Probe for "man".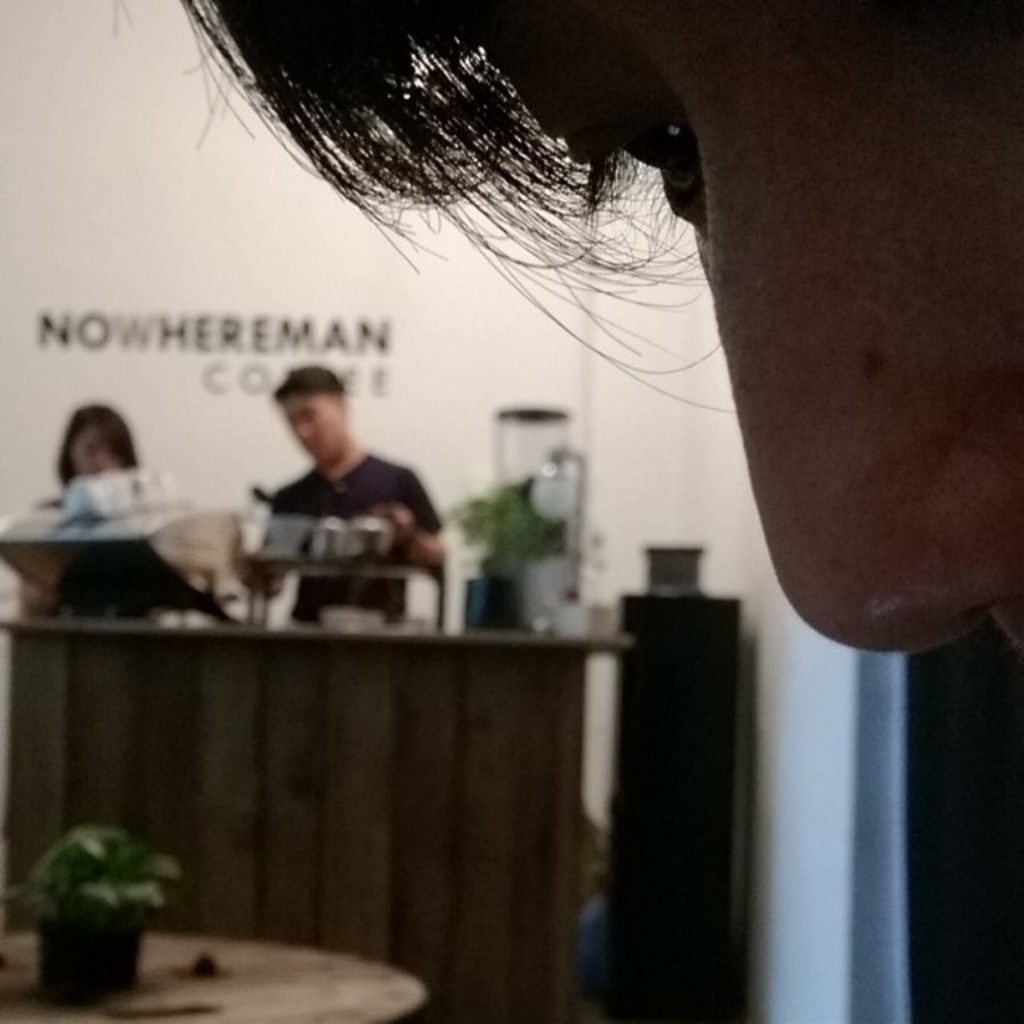
Probe result: BBox(229, 366, 440, 629).
